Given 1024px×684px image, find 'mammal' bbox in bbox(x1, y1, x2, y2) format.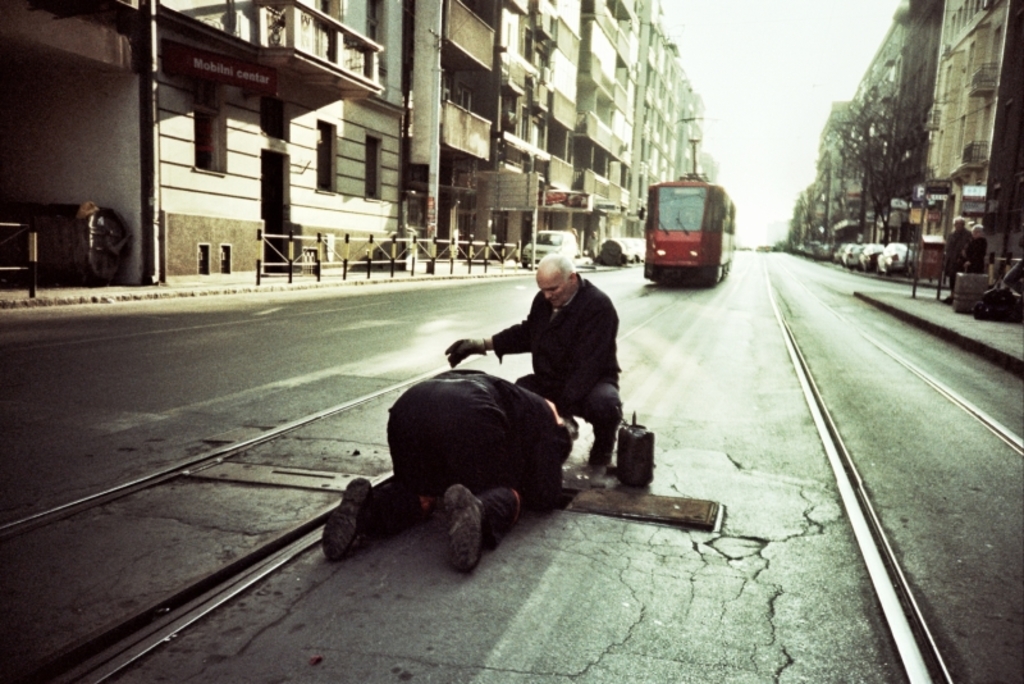
bbox(326, 364, 579, 580).
